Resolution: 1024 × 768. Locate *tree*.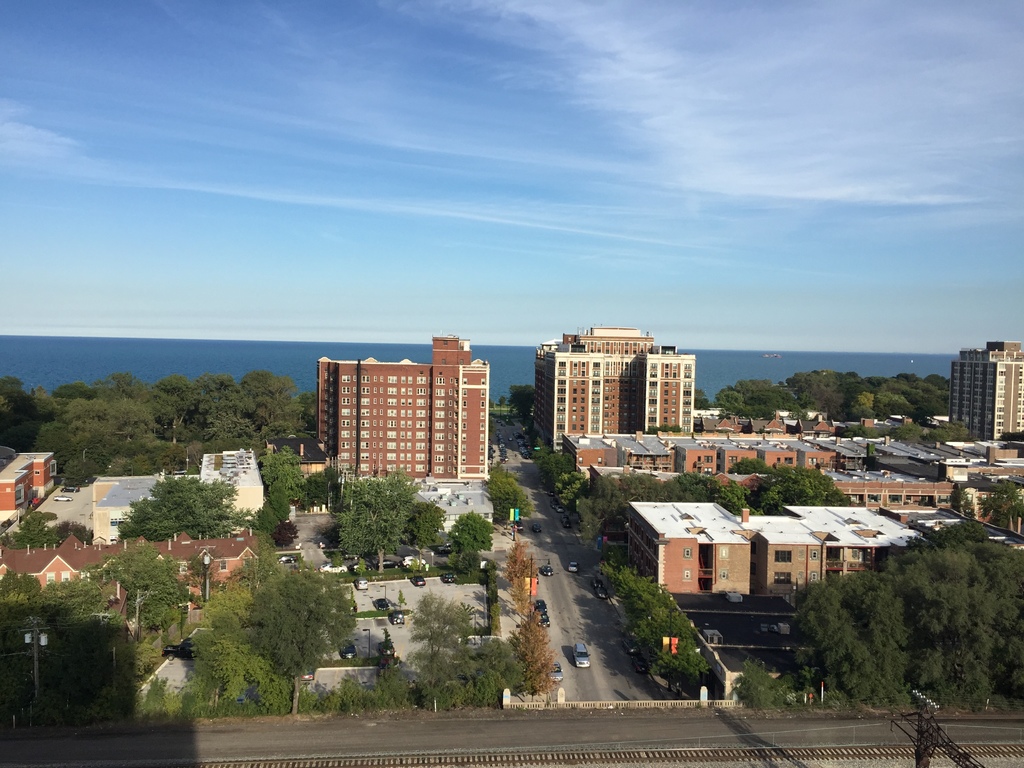
pyautogui.locateOnScreen(407, 498, 451, 565).
